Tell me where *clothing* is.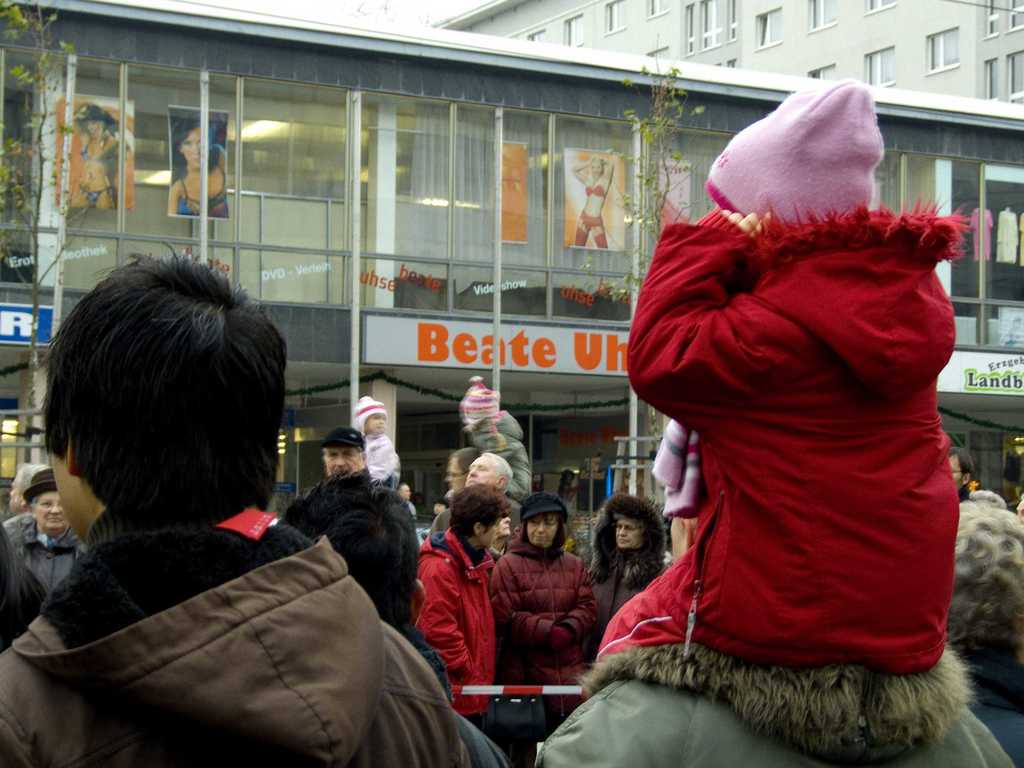
*clothing* is at [580, 547, 682, 646].
